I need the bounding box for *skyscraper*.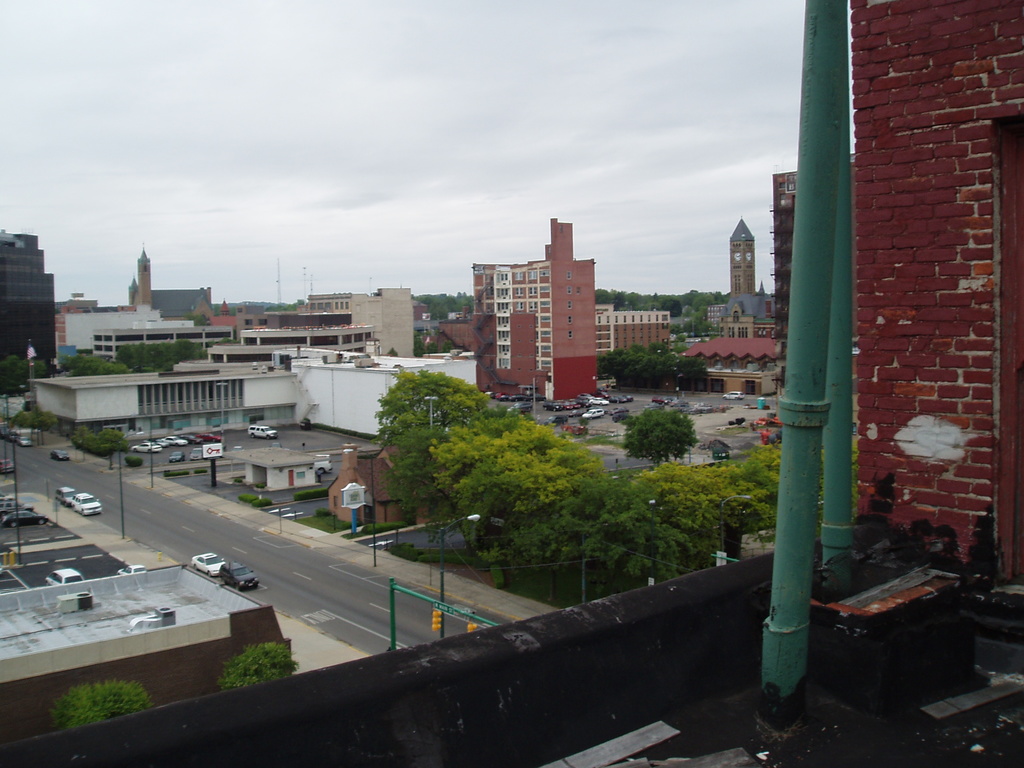
Here it is: [x1=2, y1=222, x2=54, y2=367].
